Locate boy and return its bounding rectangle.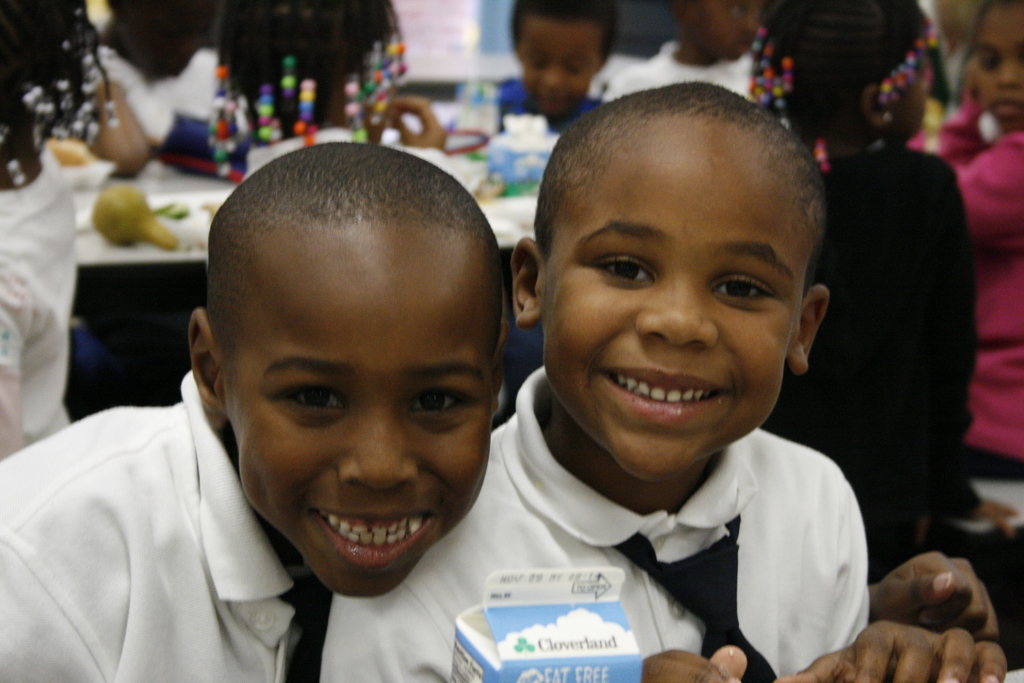
BBox(321, 74, 1009, 682).
